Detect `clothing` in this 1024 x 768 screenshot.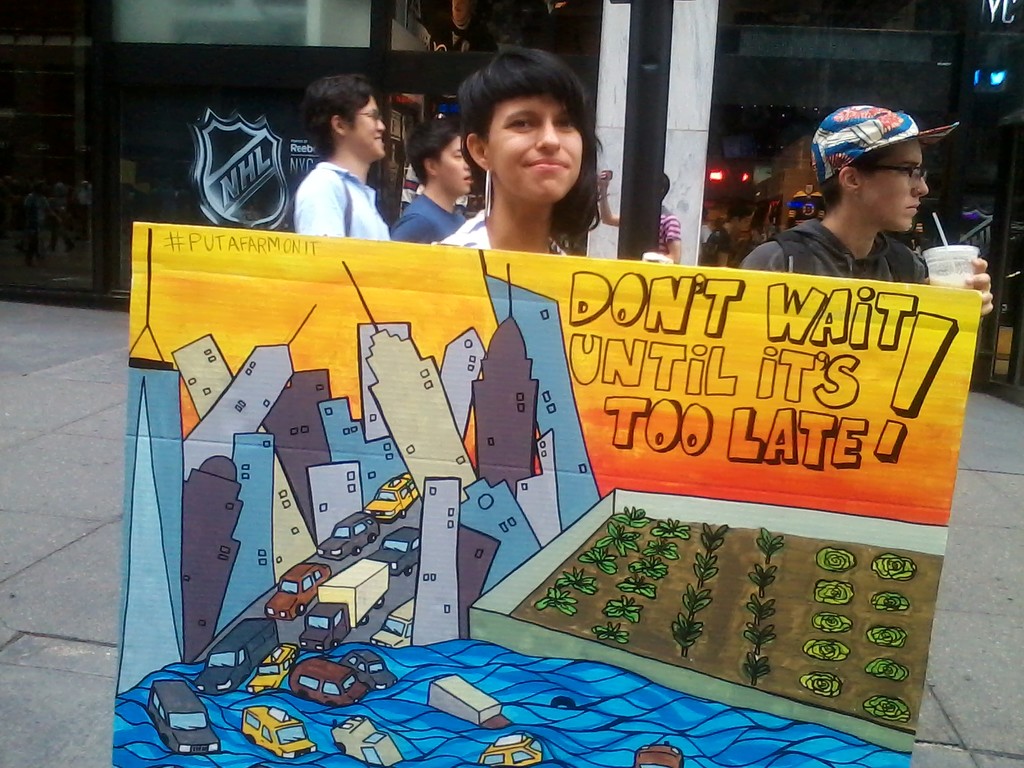
Detection: region(660, 204, 683, 257).
